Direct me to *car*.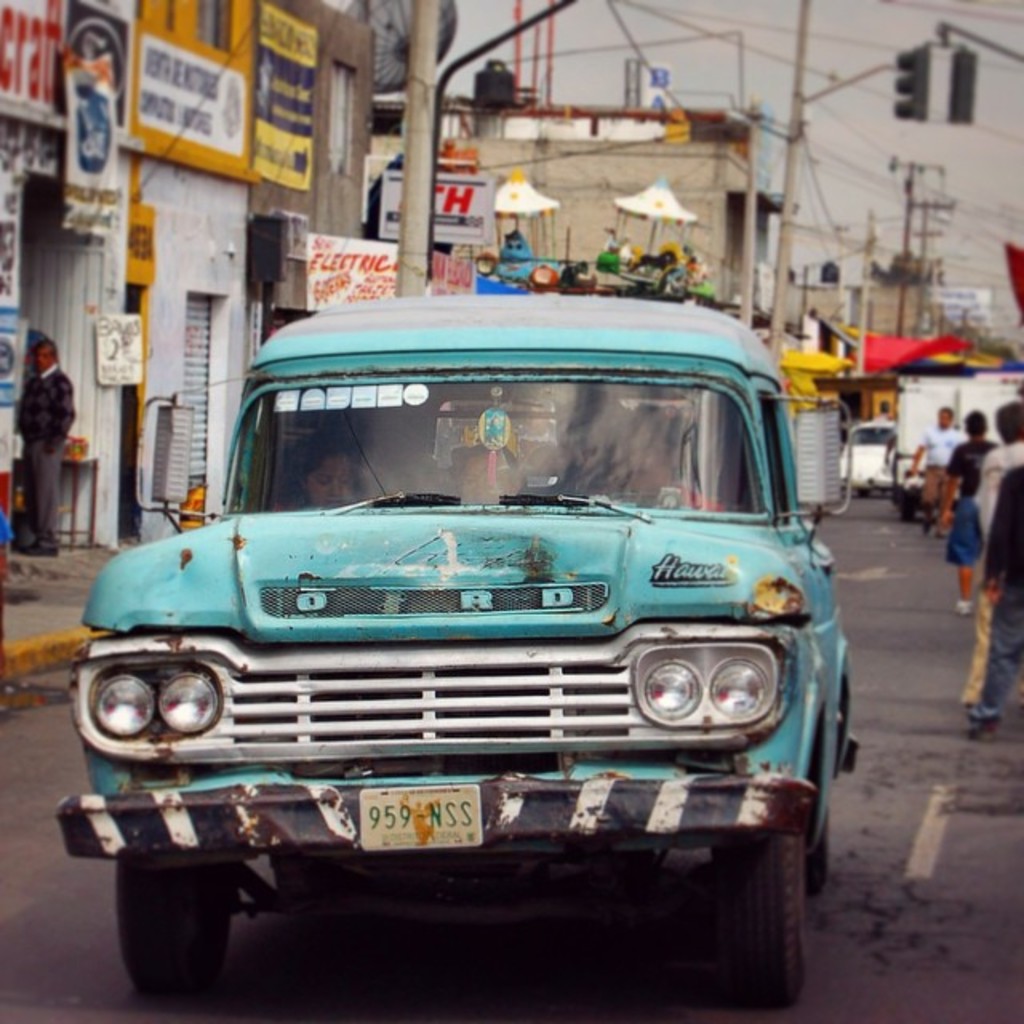
Direction: box=[838, 414, 899, 490].
